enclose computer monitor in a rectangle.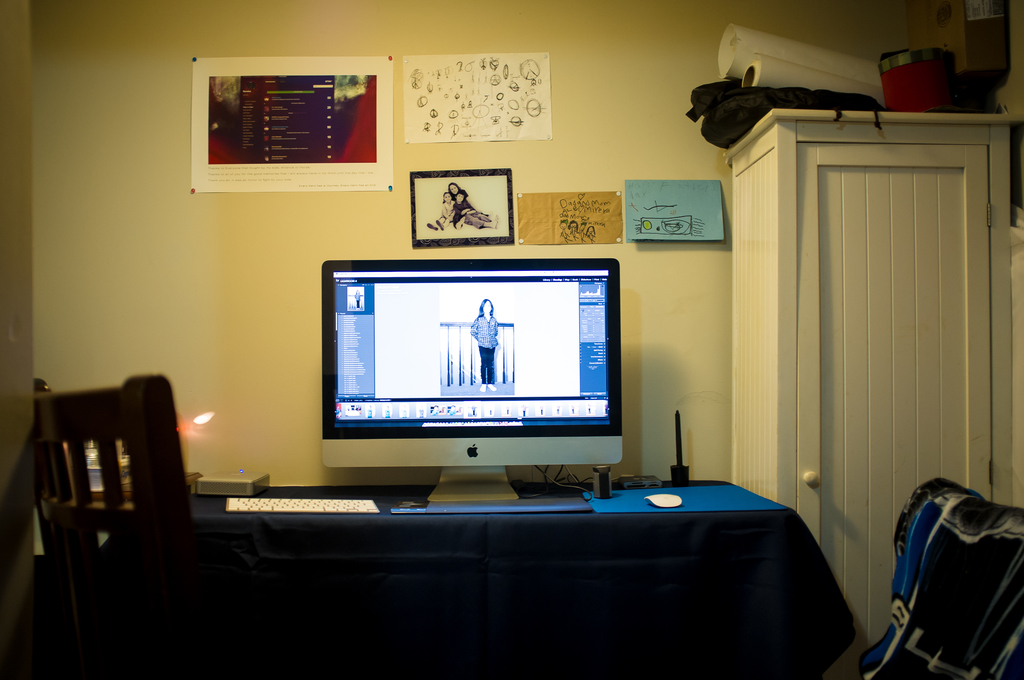
<box>319,259,621,507</box>.
